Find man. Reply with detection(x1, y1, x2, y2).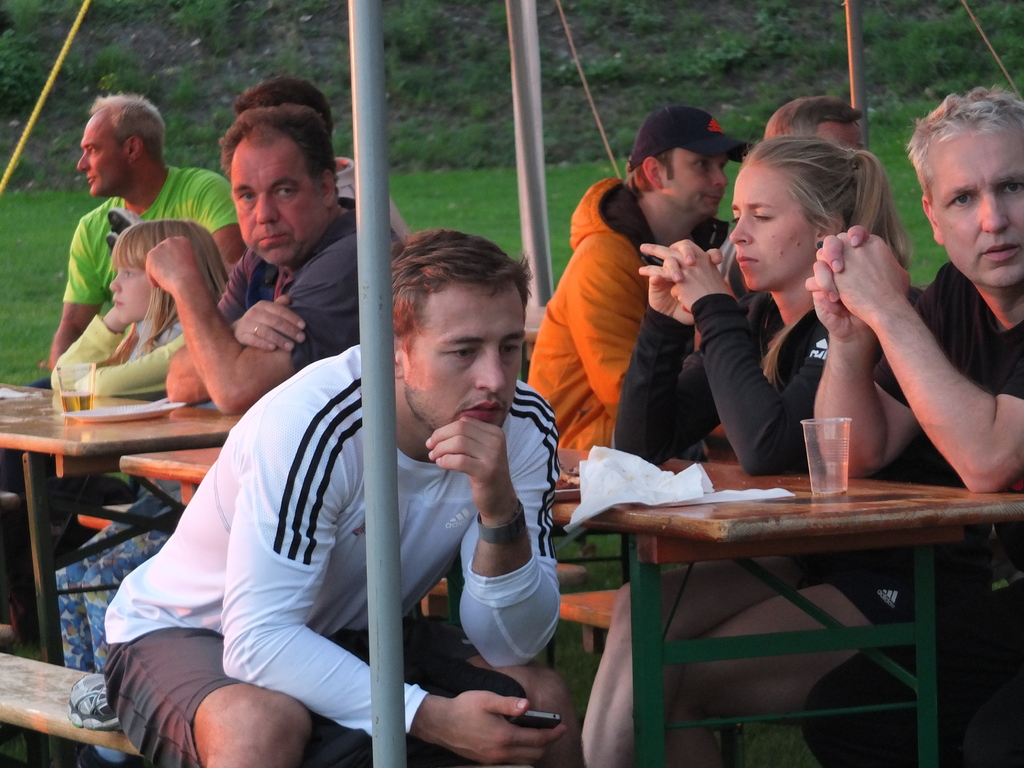
detection(235, 77, 408, 242).
